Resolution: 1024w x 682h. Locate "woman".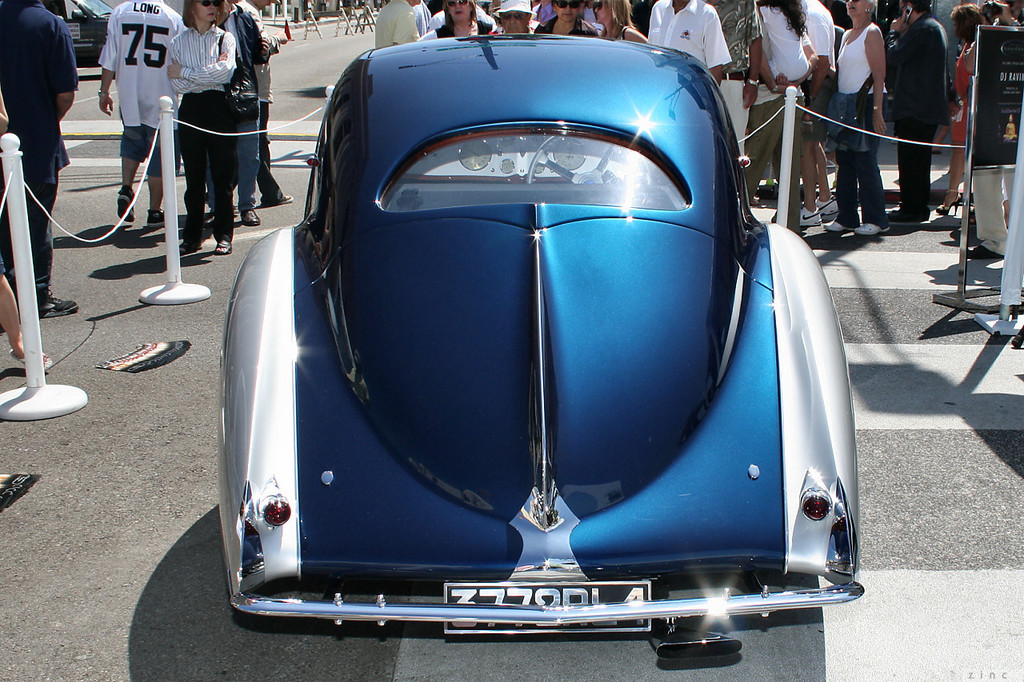
select_region(939, 0, 988, 218).
